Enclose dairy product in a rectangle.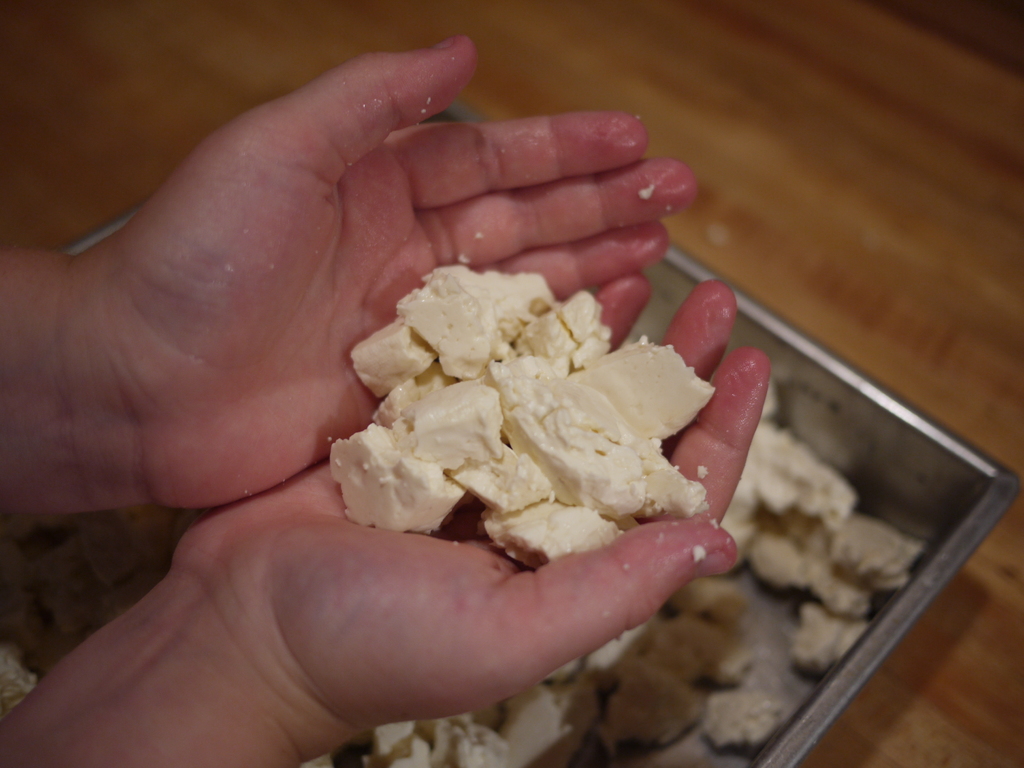
Rect(783, 511, 928, 593).
